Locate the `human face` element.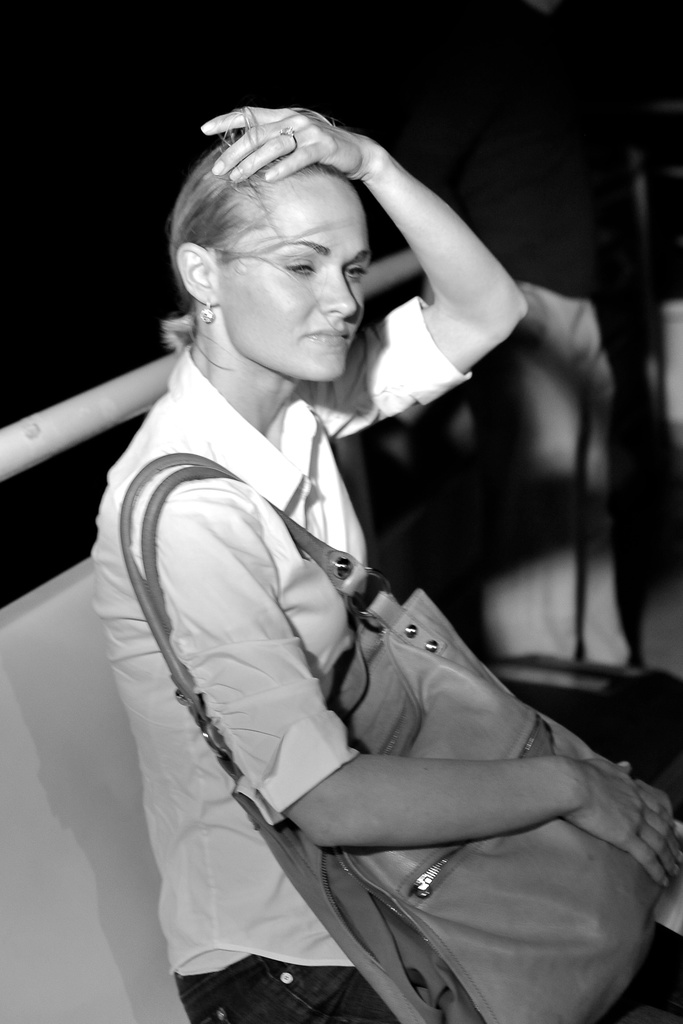
Element bbox: 189, 145, 390, 378.
